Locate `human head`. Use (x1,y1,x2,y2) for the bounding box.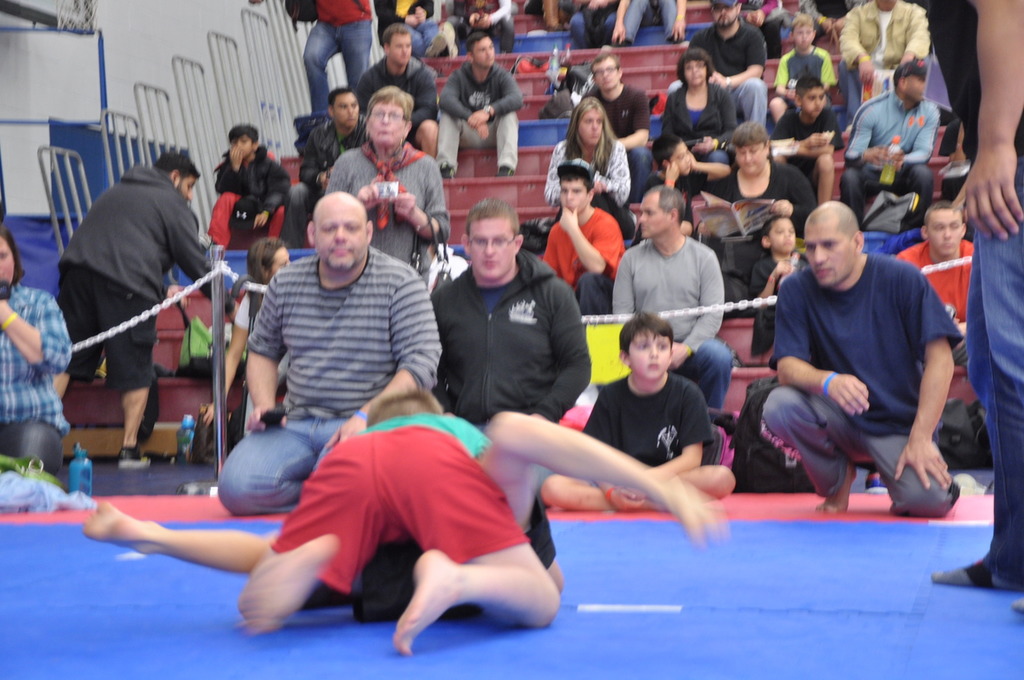
(561,164,593,215).
